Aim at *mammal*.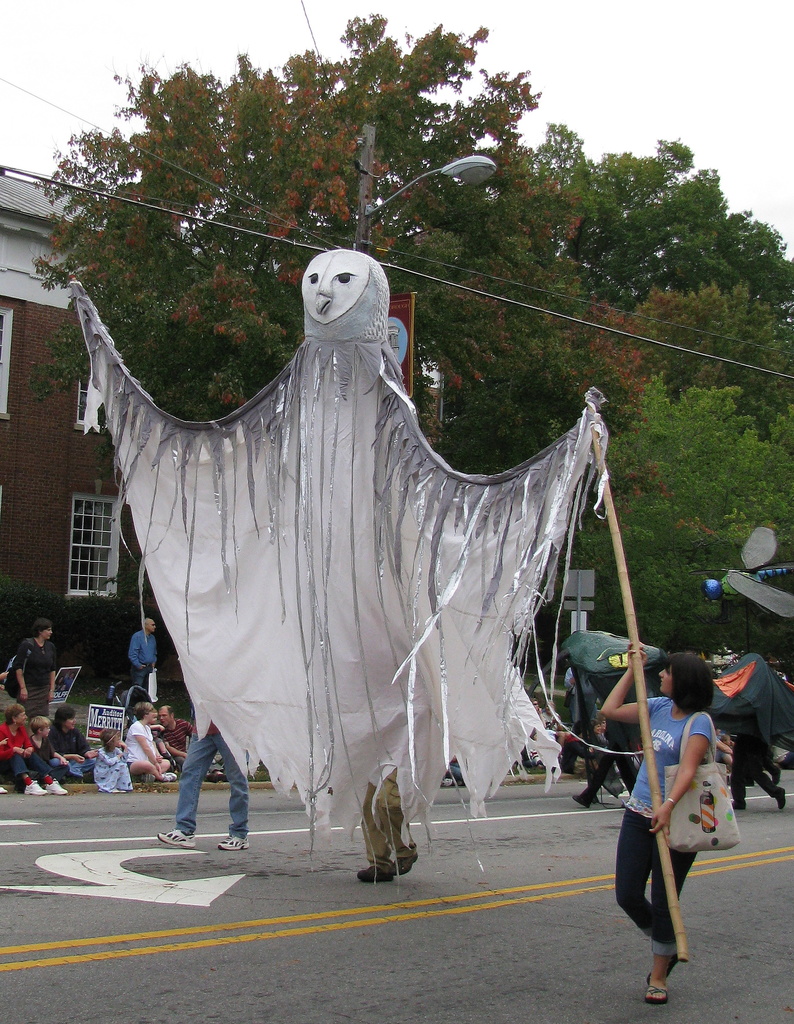
Aimed at [left=713, top=653, right=793, bottom=813].
